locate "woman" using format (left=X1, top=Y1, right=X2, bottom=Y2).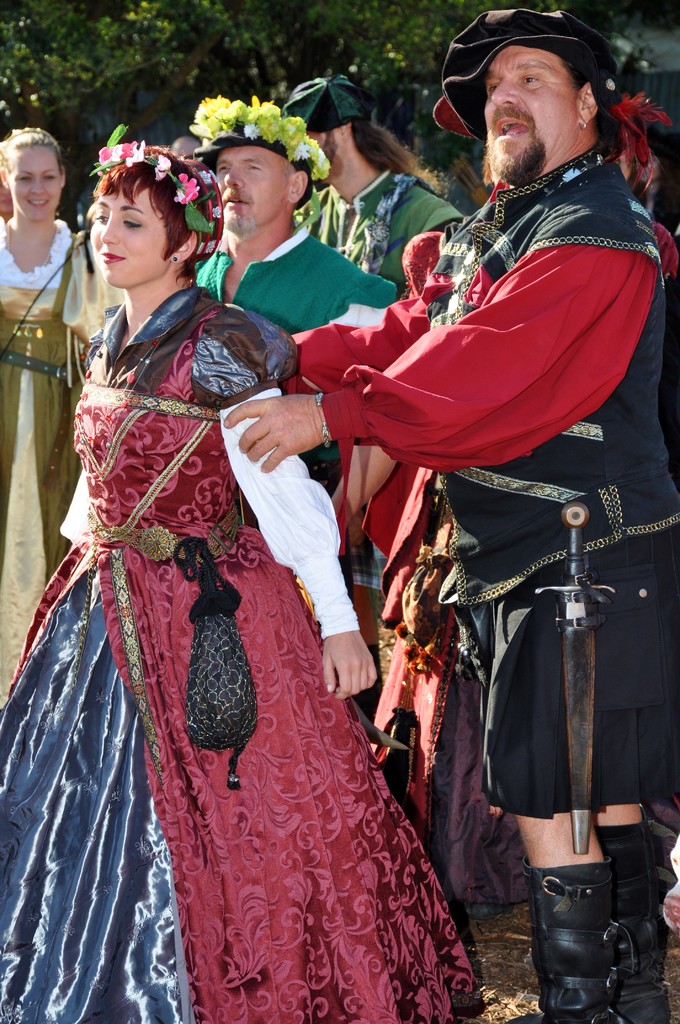
(left=26, top=92, right=316, bottom=1023).
